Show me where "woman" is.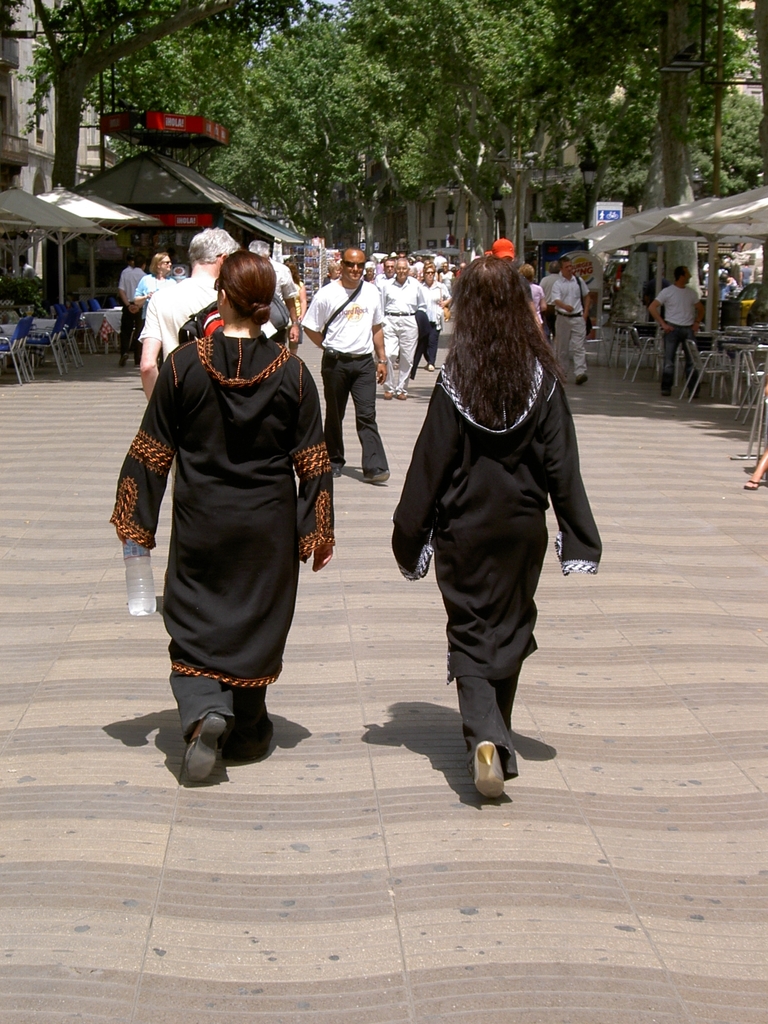
"woman" is at box=[388, 221, 597, 817].
